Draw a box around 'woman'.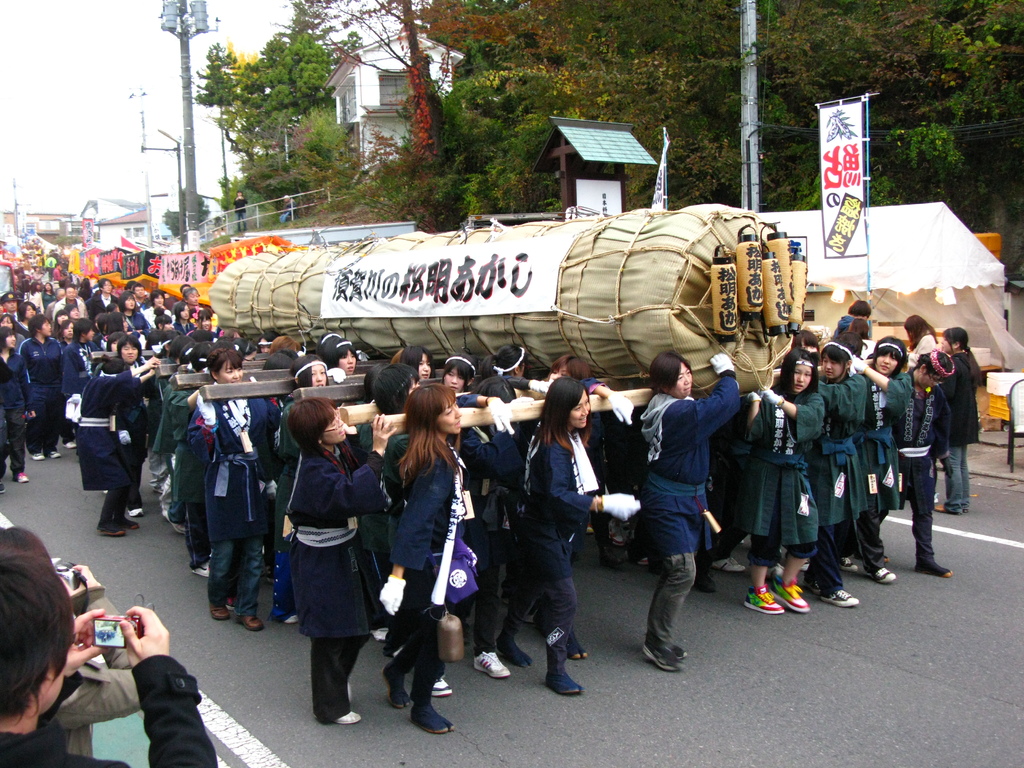
bbox(391, 341, 431, 388).
